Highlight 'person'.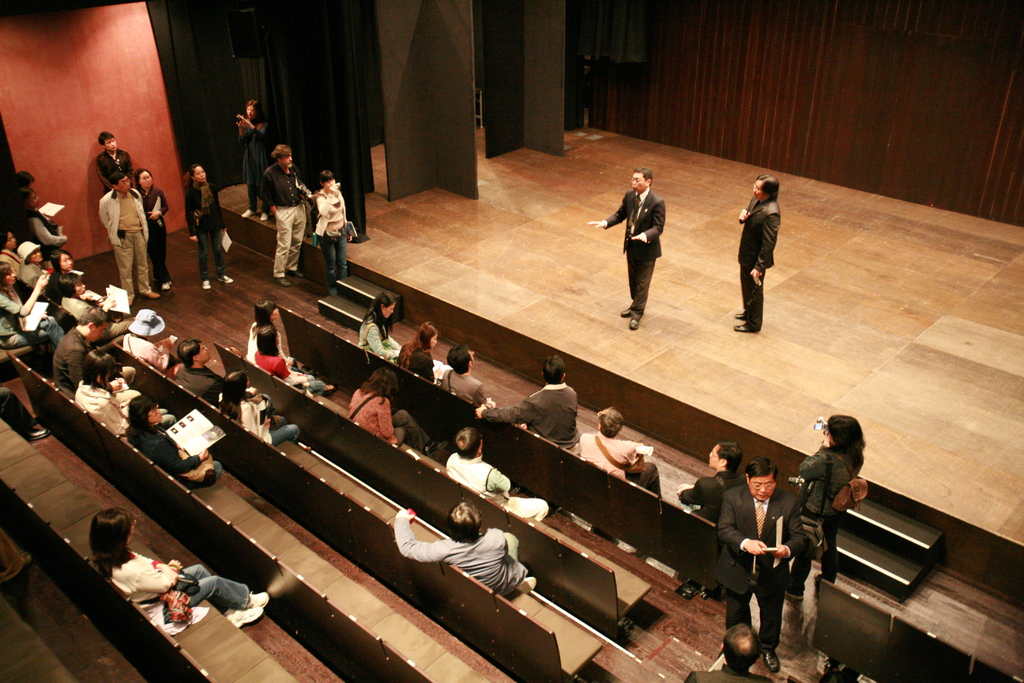
Highlighted region: crop(582, 165, 664, 333).
